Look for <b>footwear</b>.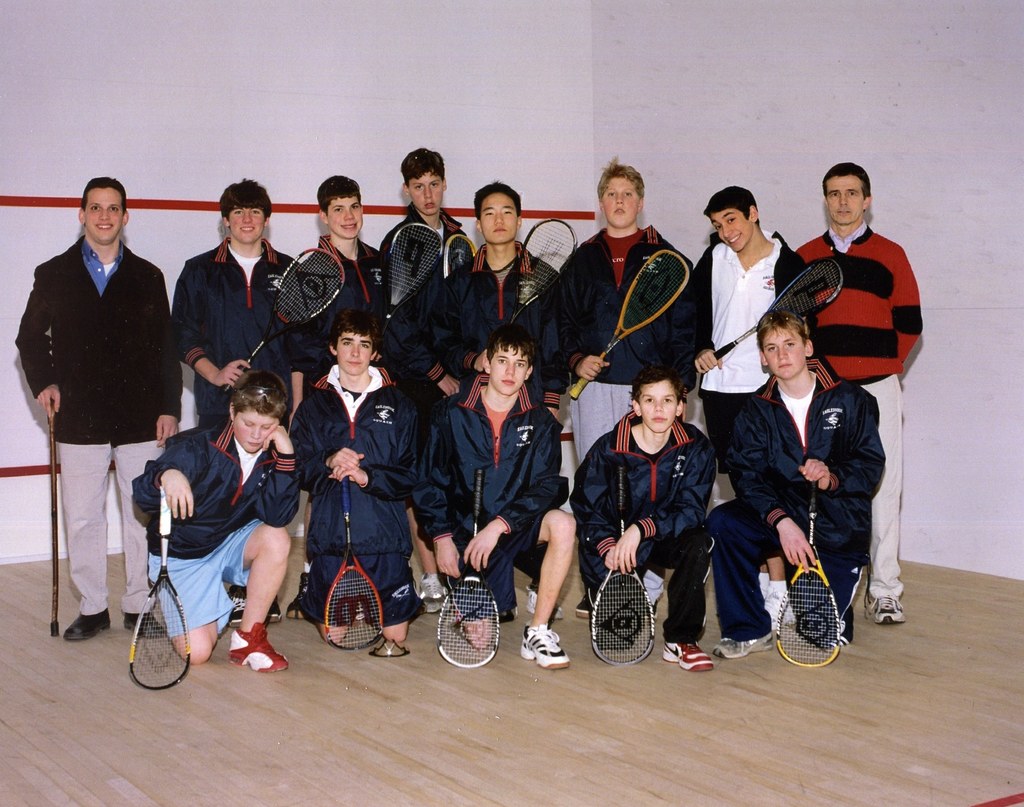
Found: l=515, t=625, r=573, b=666.
